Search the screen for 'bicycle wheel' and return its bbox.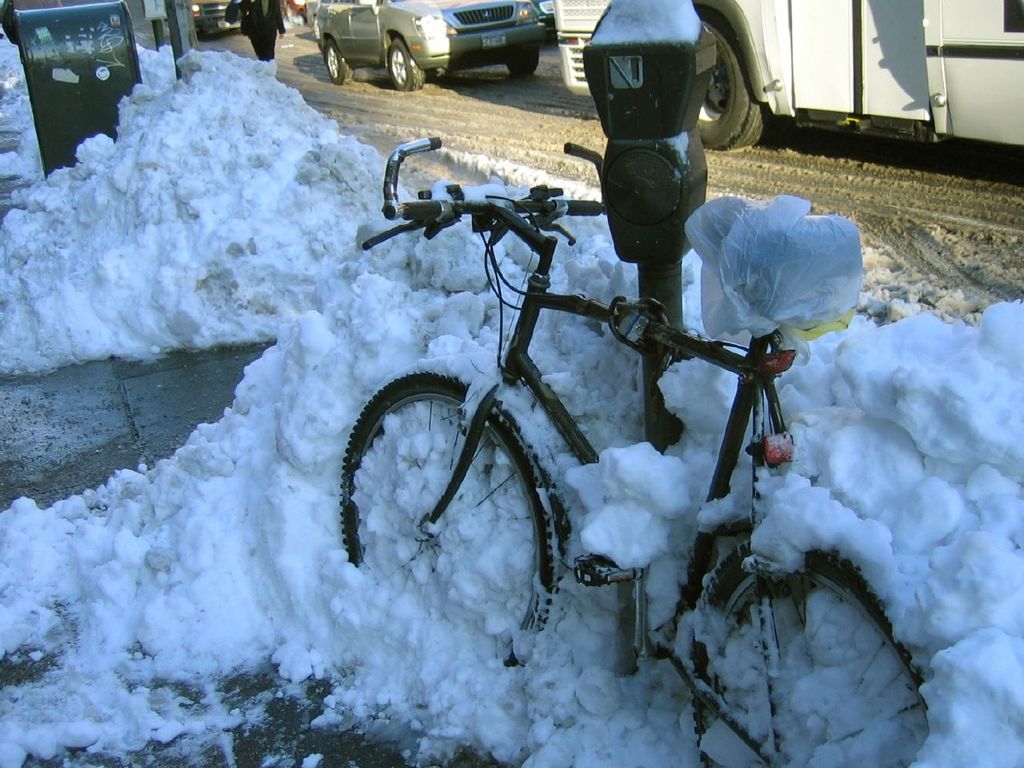
Found: region(690, 540, 940, 767).
